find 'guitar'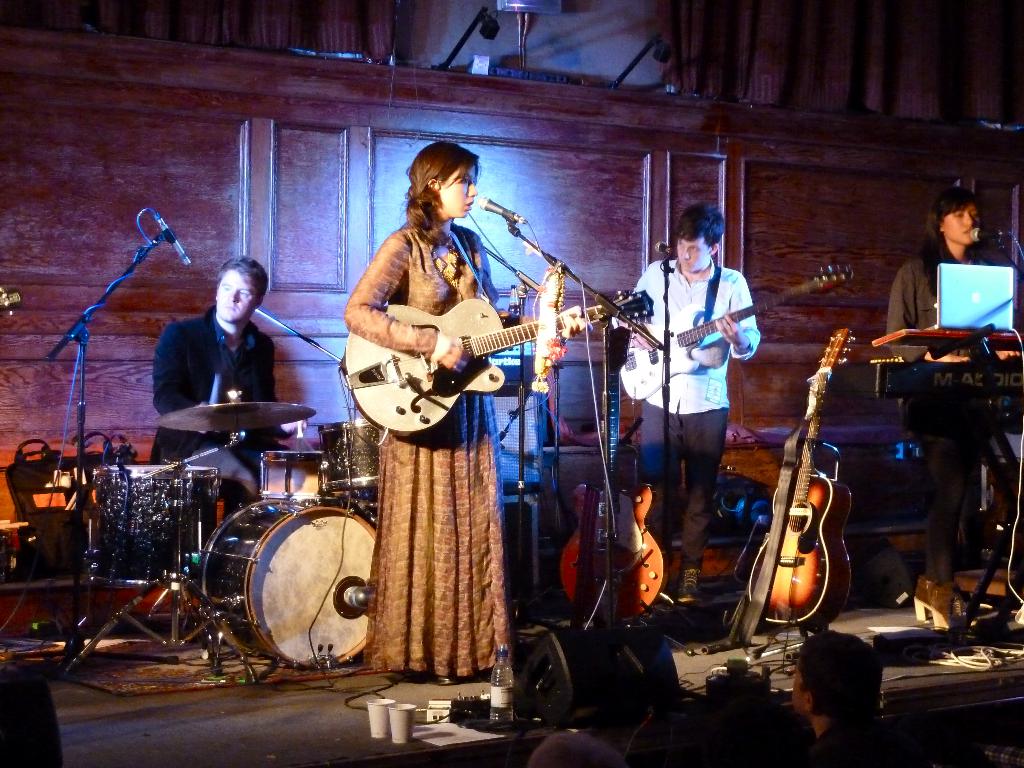
{"left": 545, "top": 294, "right": 680, "bottom": 638}
